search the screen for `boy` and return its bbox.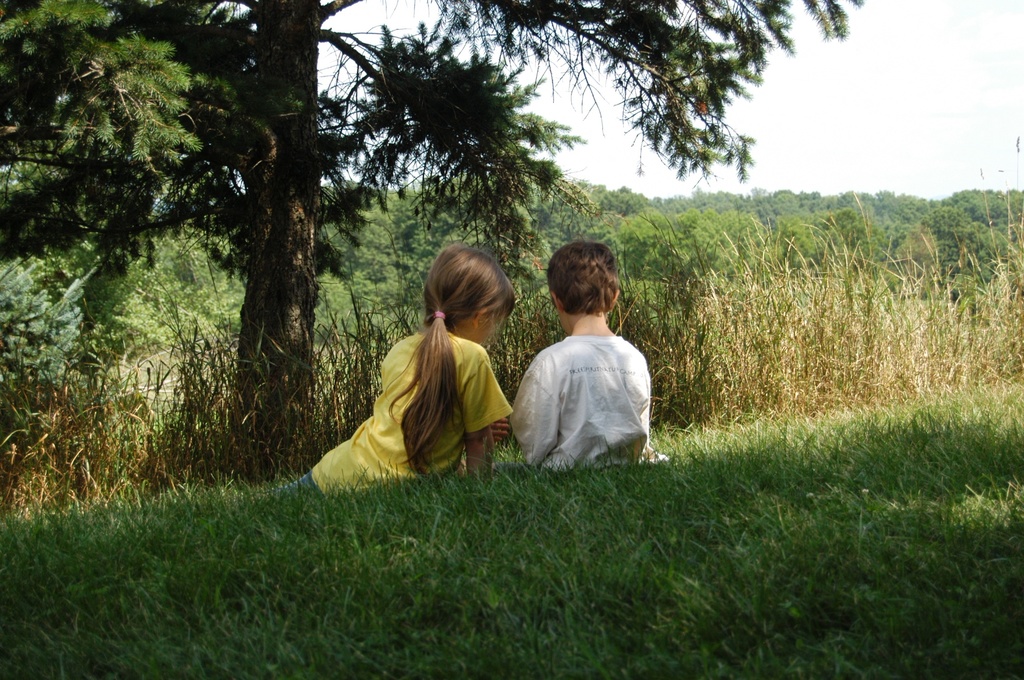
Found: l=499, t=242, r=650, b=465.
